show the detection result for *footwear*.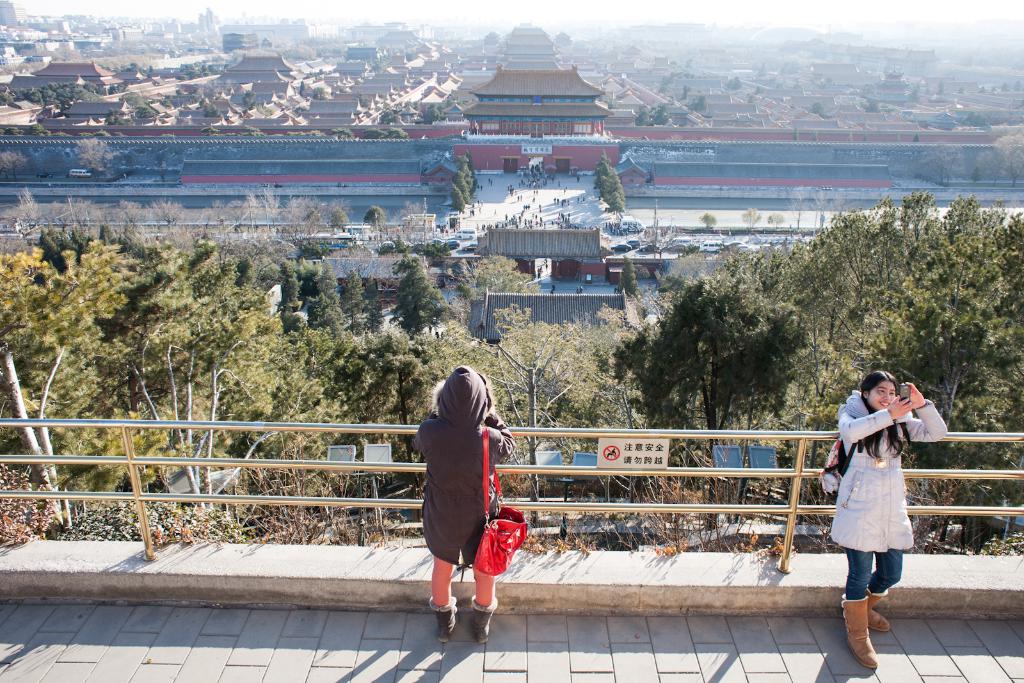
rect(839, 595, 880, 671).
